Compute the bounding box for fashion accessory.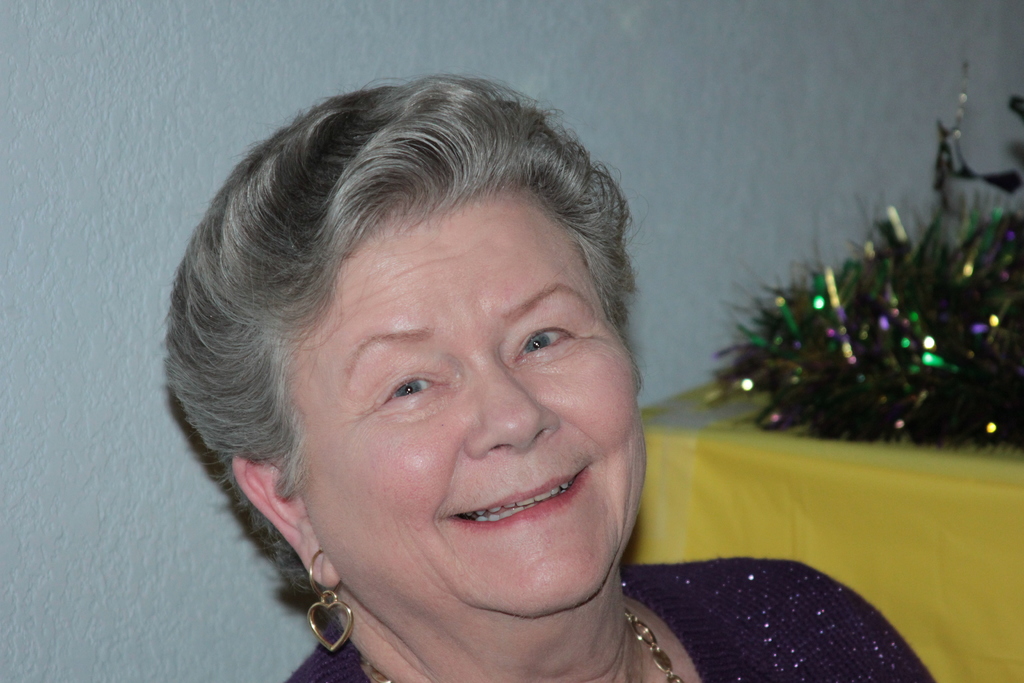
362,612,687,682.
